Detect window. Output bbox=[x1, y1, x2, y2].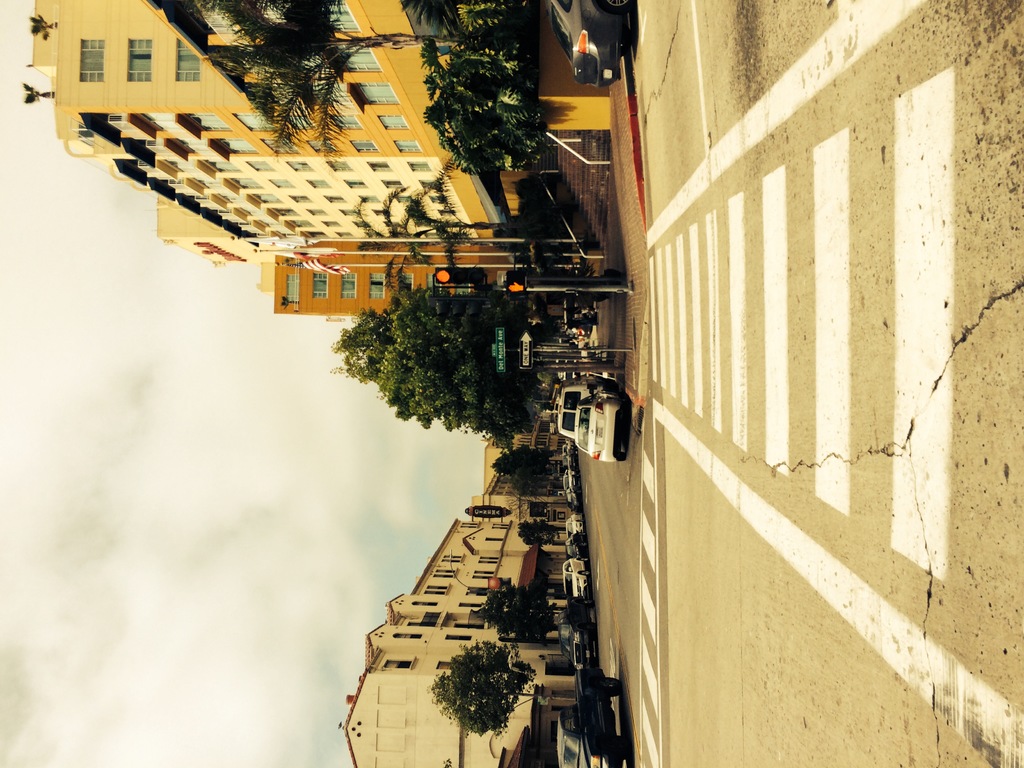
bbox=[269, 180, 296, 189].
